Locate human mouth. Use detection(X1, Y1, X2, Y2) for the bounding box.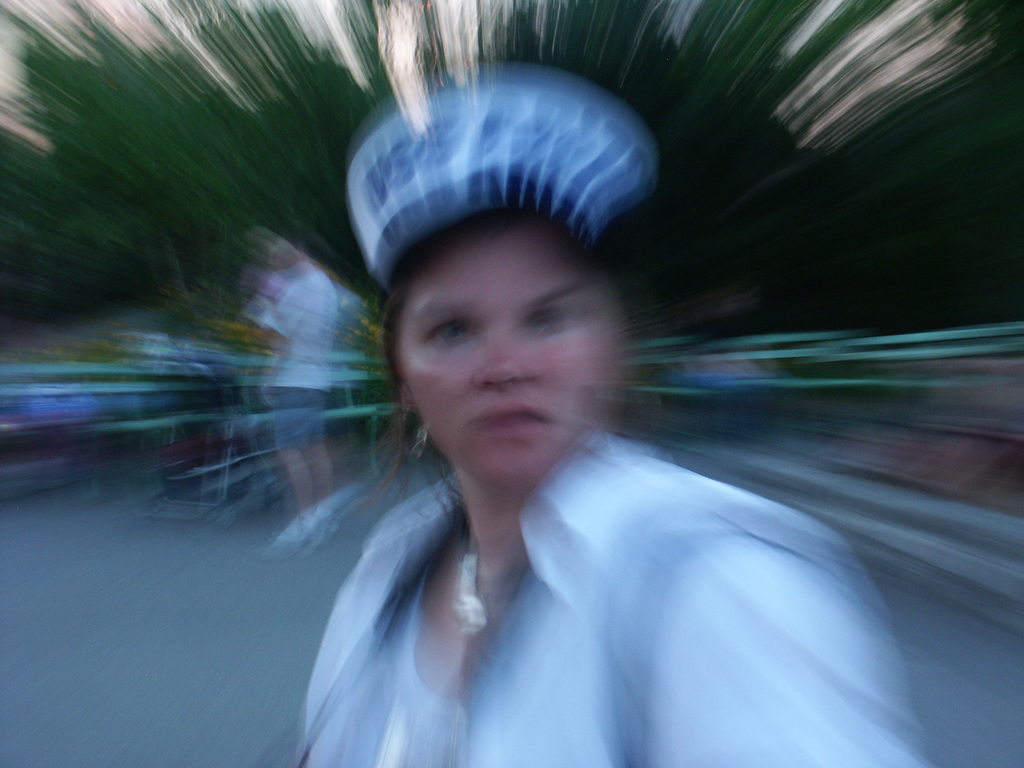
detection(474, 403, 541, 436).
